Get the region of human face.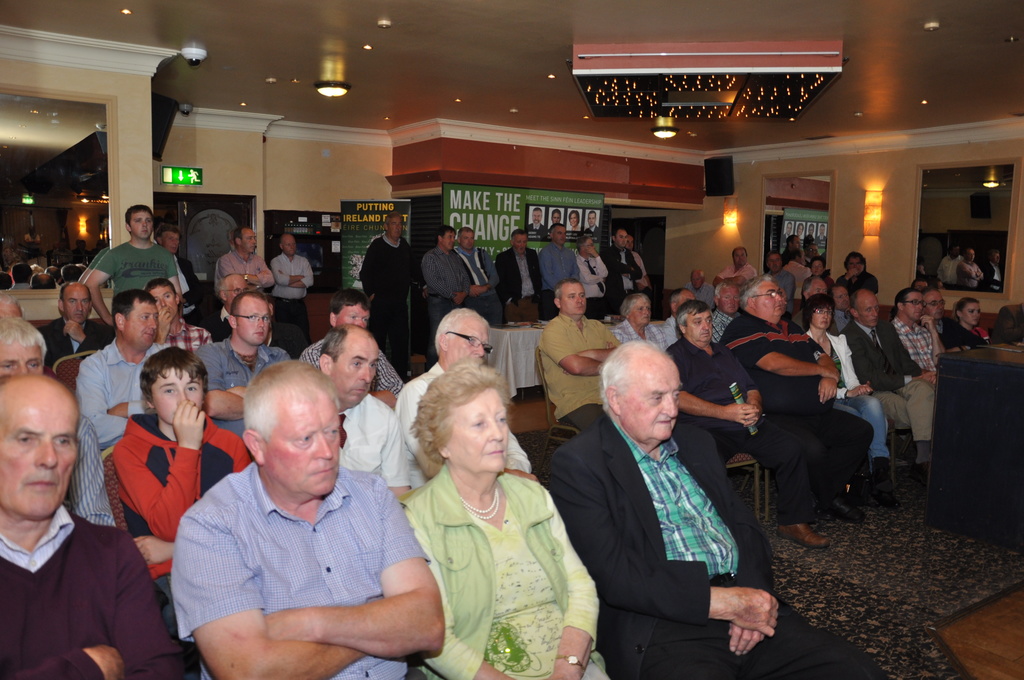
[x1=554, y1=229, x2=566, y2=243].
